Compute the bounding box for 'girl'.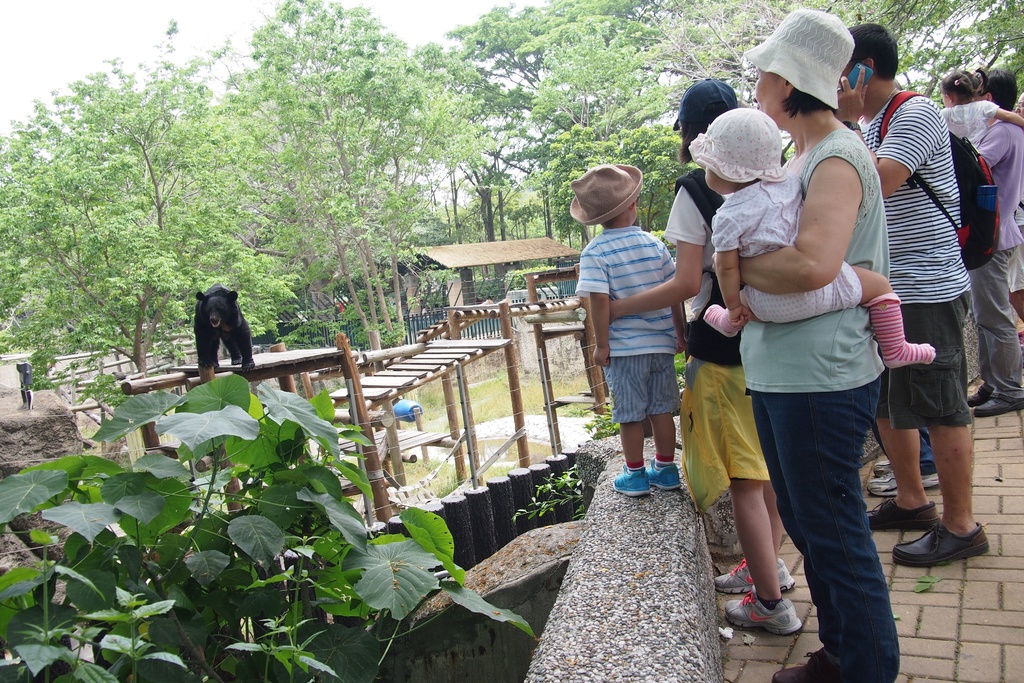
689:107:936:367.
